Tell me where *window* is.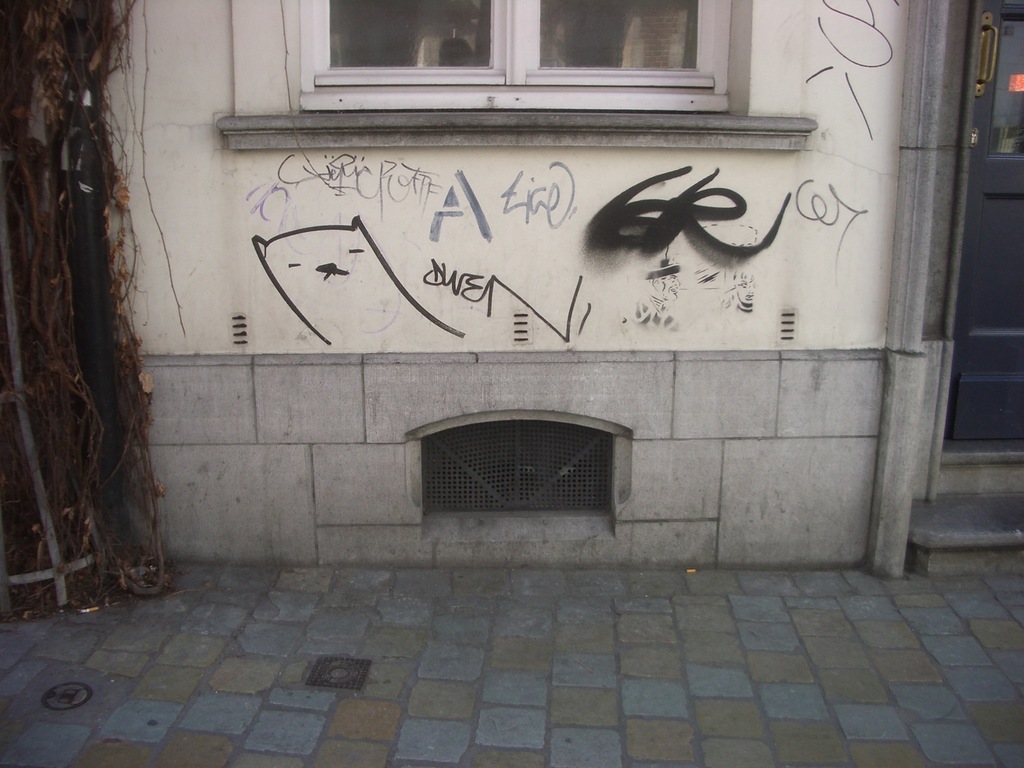
*window* is at [left=297, top=3, right=737, bottom=120].
